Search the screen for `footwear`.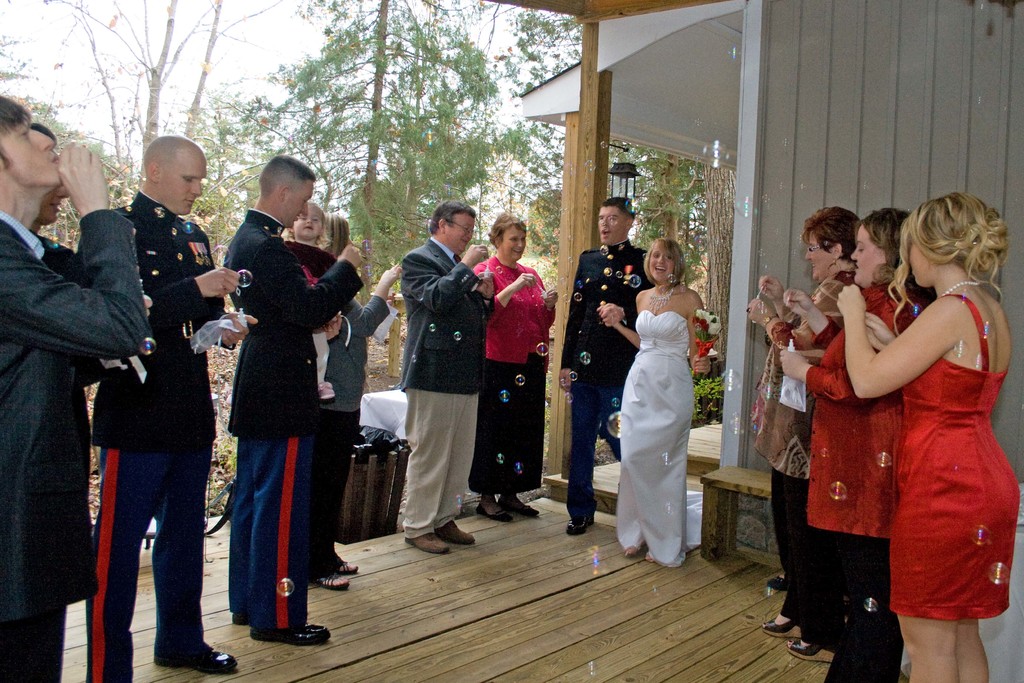
Found at l=404, t=532, r=451, b=554.
